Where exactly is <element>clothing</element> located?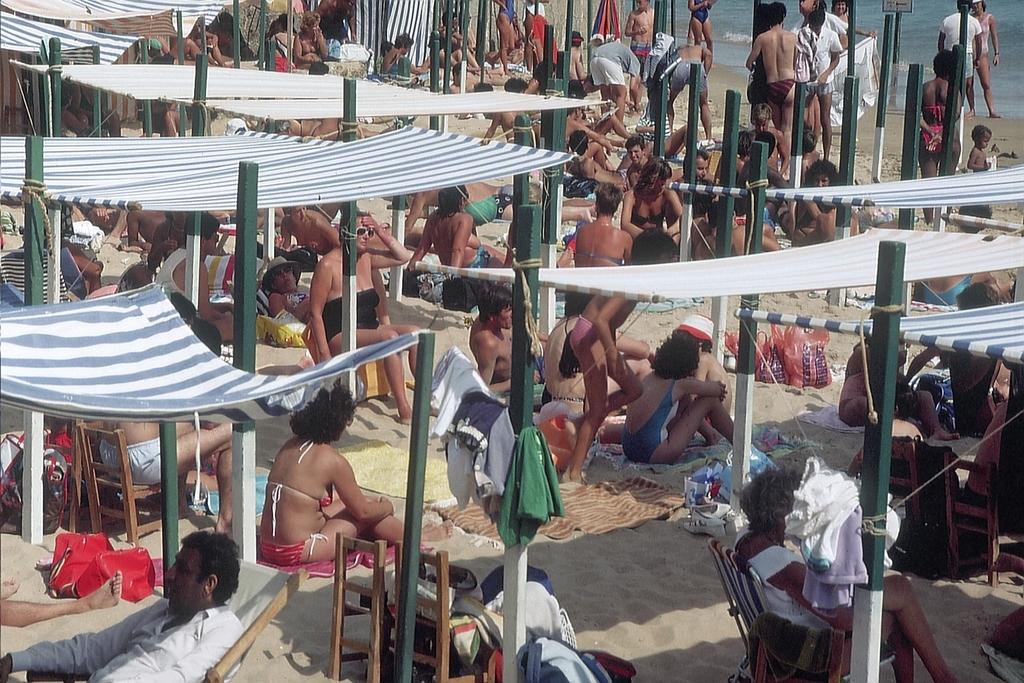
Its bounding box is (691, 0, 714, 24).
